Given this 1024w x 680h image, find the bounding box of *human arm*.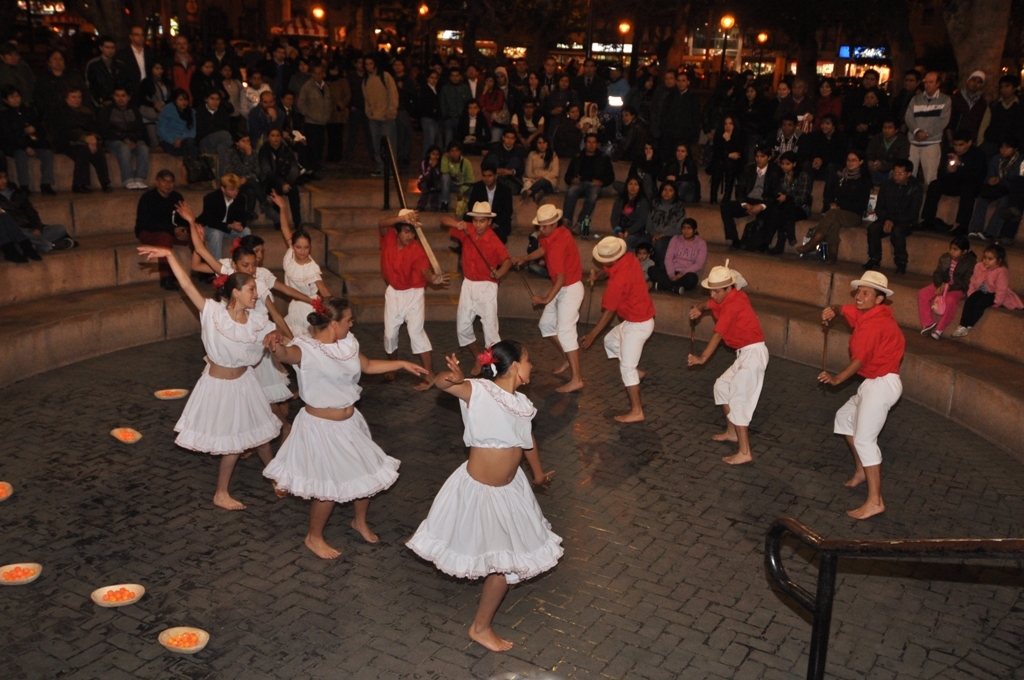
left=686, top=234, right=712, bottom=274.
